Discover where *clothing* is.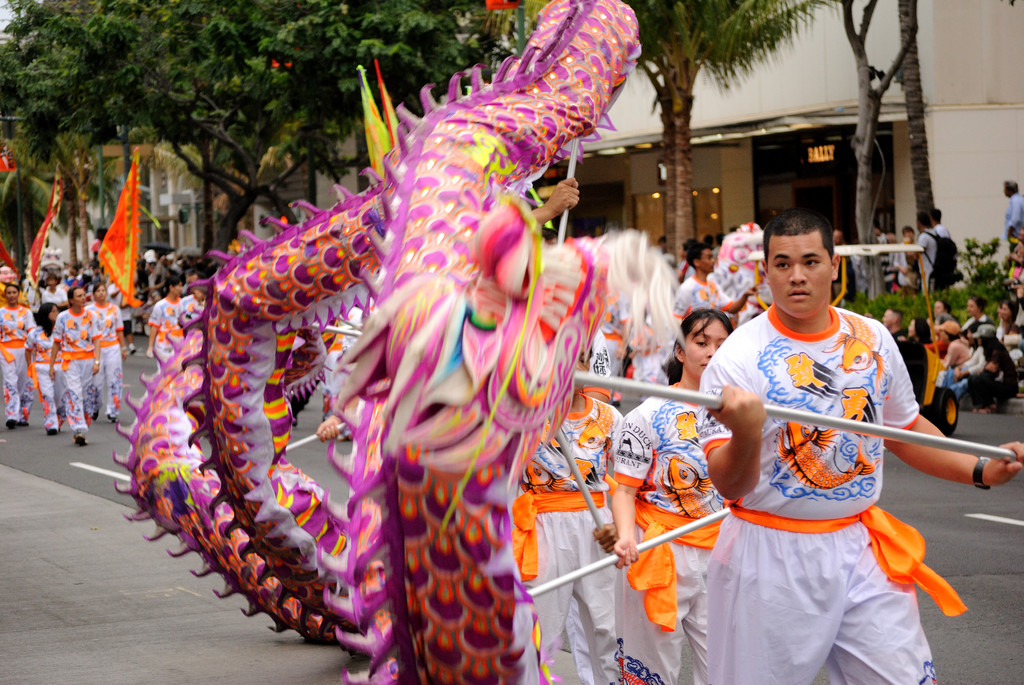
Discovered at [x1=31, y1=327, x2=79, y2=424].
